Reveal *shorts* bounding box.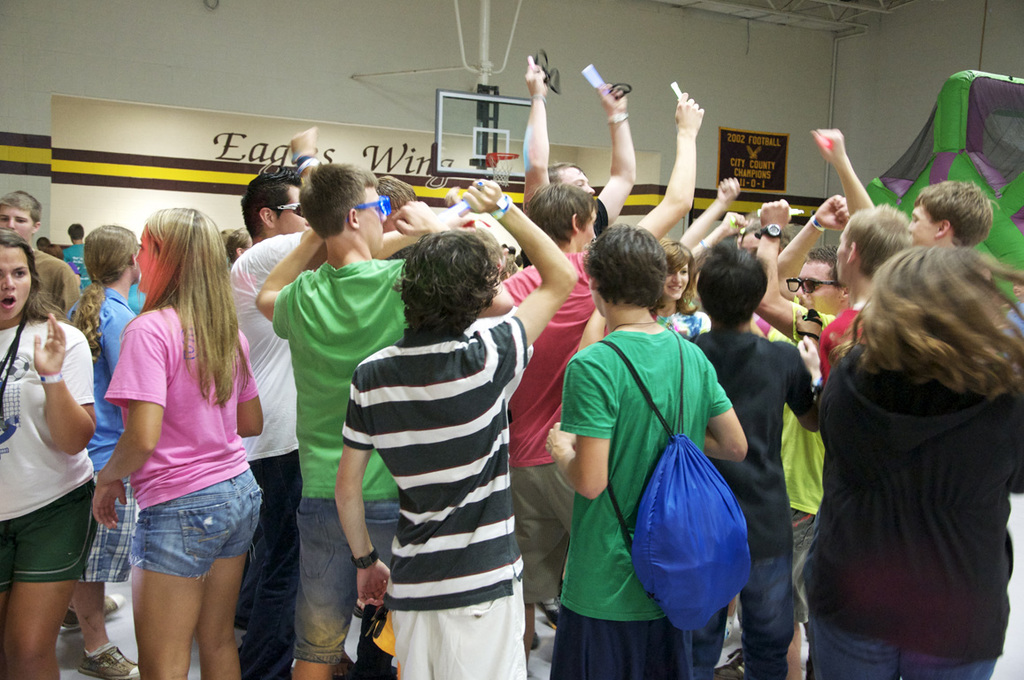
Revealed: x1=77 y1=472 x2=138 y2=584.
